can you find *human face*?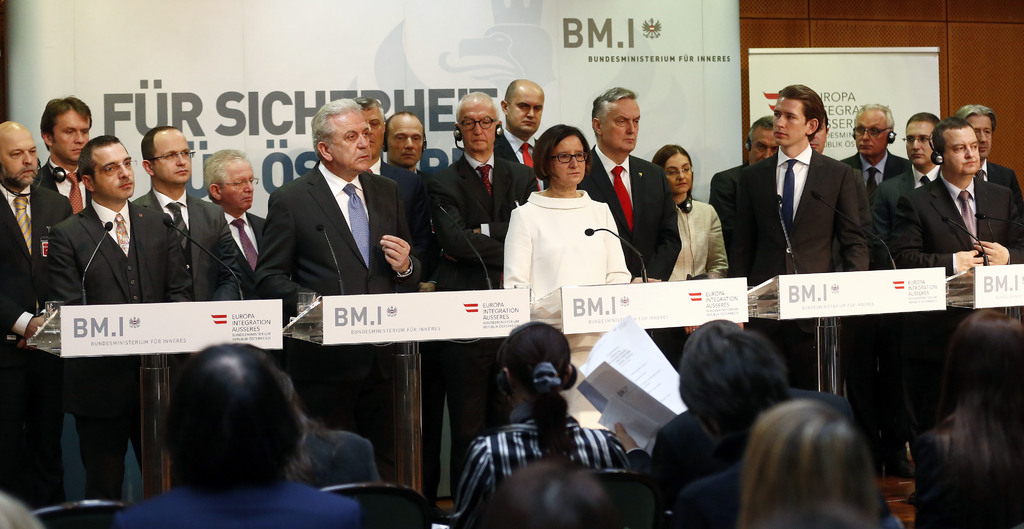
Yes, bounding box: x1=908 y1=122 x2=935 y2=165.
